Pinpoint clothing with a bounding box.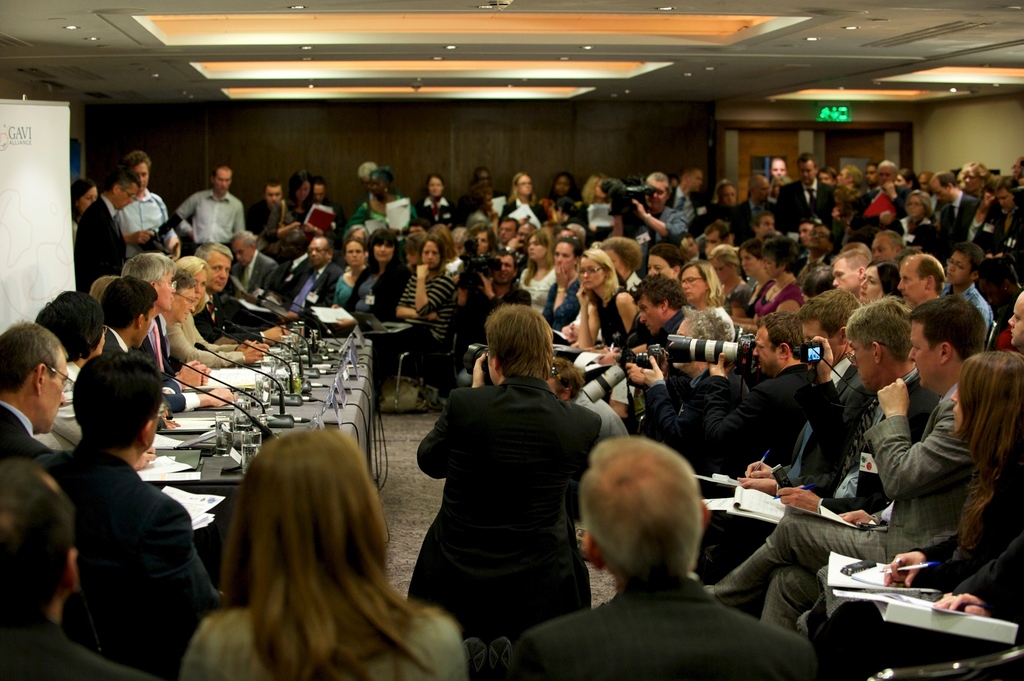
Rect(349, 260, 399, 334).
